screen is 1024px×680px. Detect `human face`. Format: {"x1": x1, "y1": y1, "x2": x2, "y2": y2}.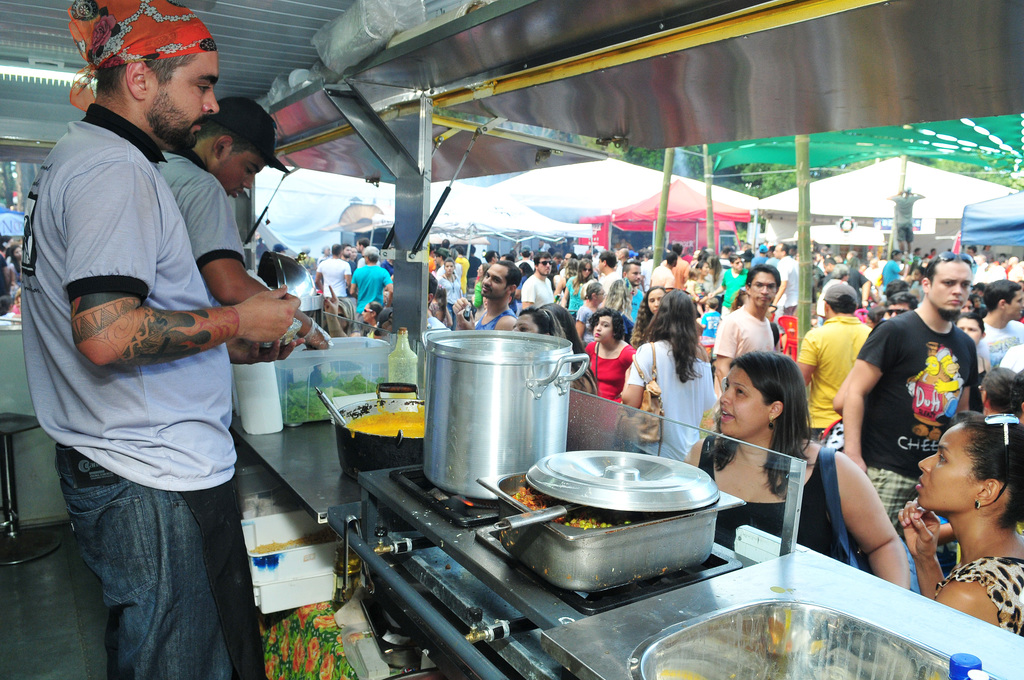
{"x1": 351, "y1": 248, "x2": 358, "y2": 259}.
